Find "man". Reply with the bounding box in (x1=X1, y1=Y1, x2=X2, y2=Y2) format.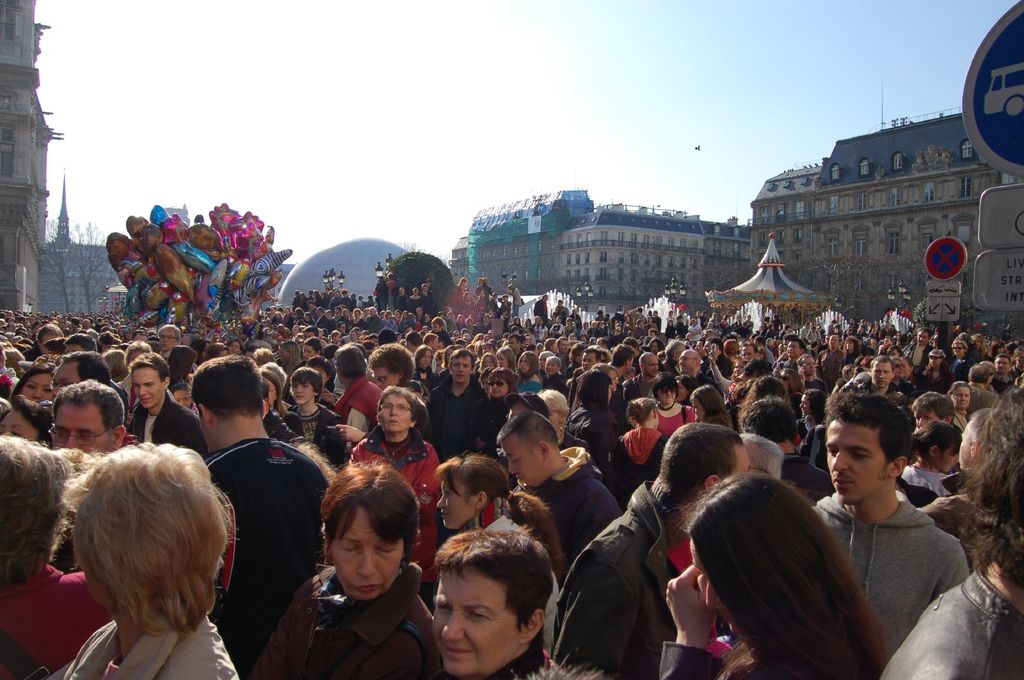
(x1=906, y1=325, x2=934, y2=367).
